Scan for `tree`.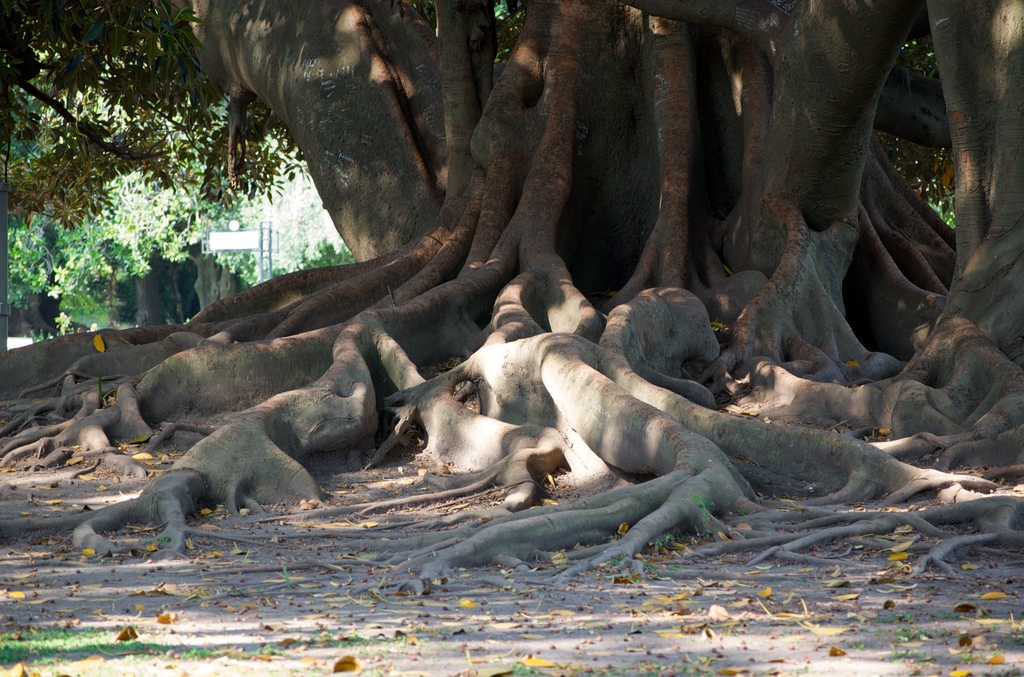
Scan result: select_region(0, 0, 1023, 582).
